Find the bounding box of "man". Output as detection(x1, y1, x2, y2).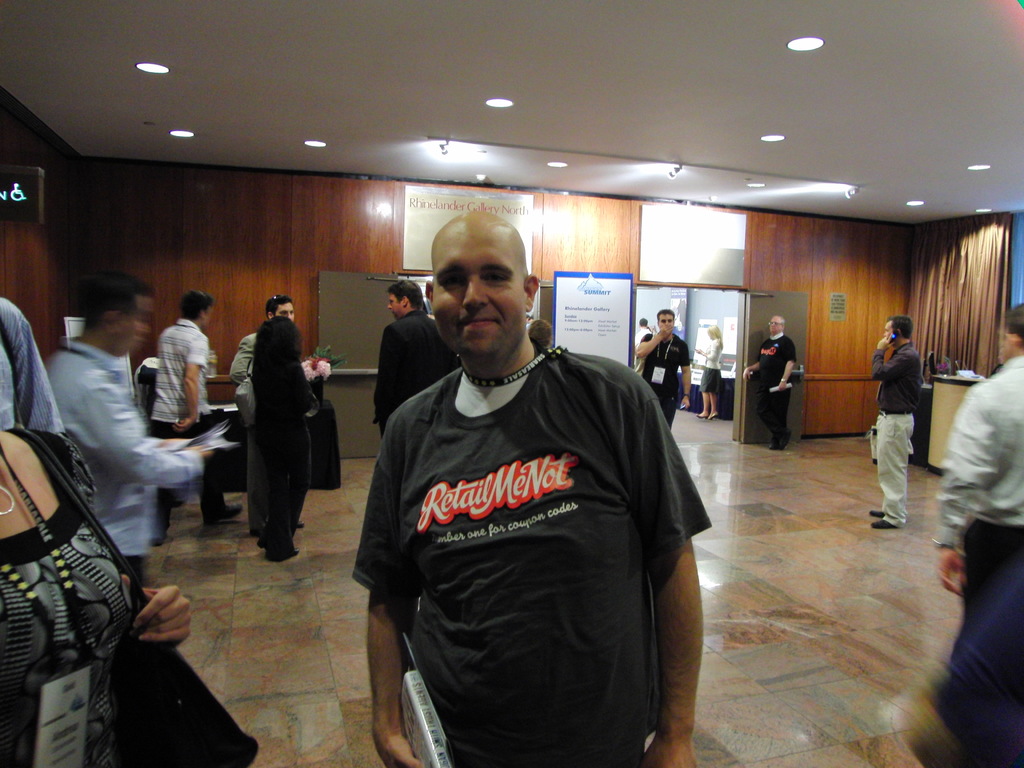
detection(231, 295, 307, 531).
